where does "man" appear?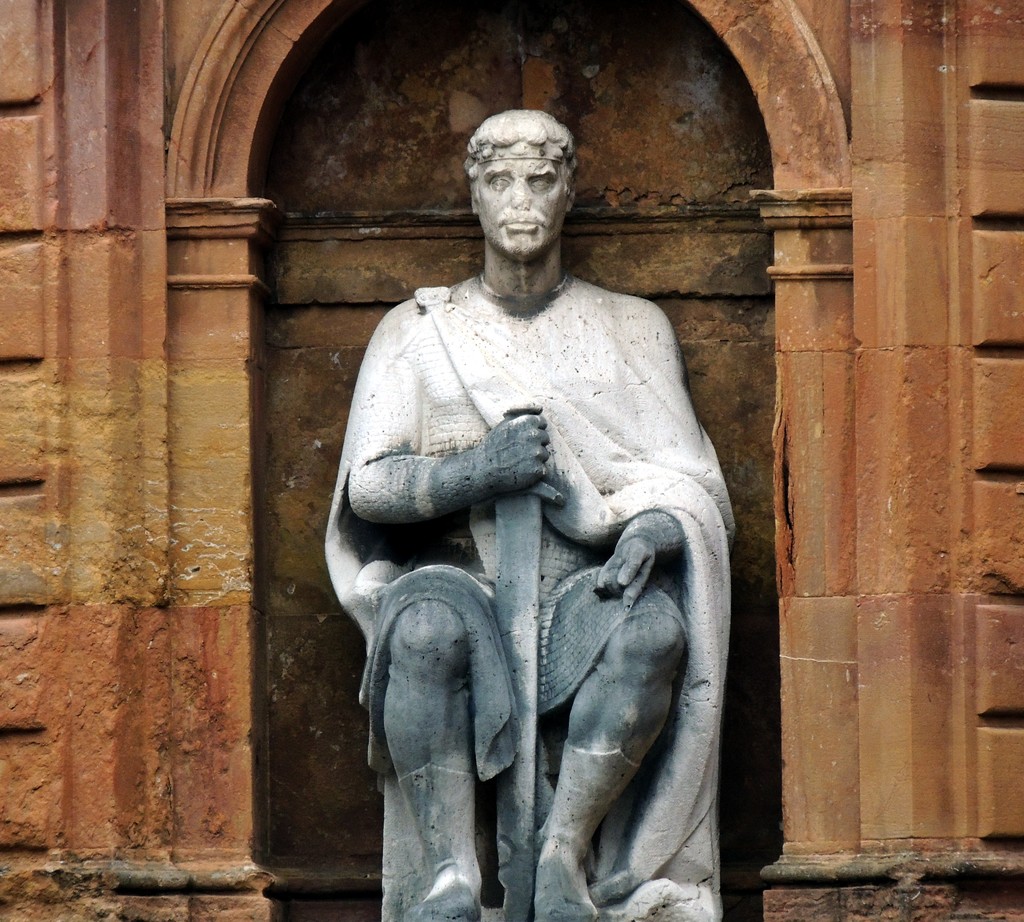
Appears at bbox=[340, 111, 746, 921].
